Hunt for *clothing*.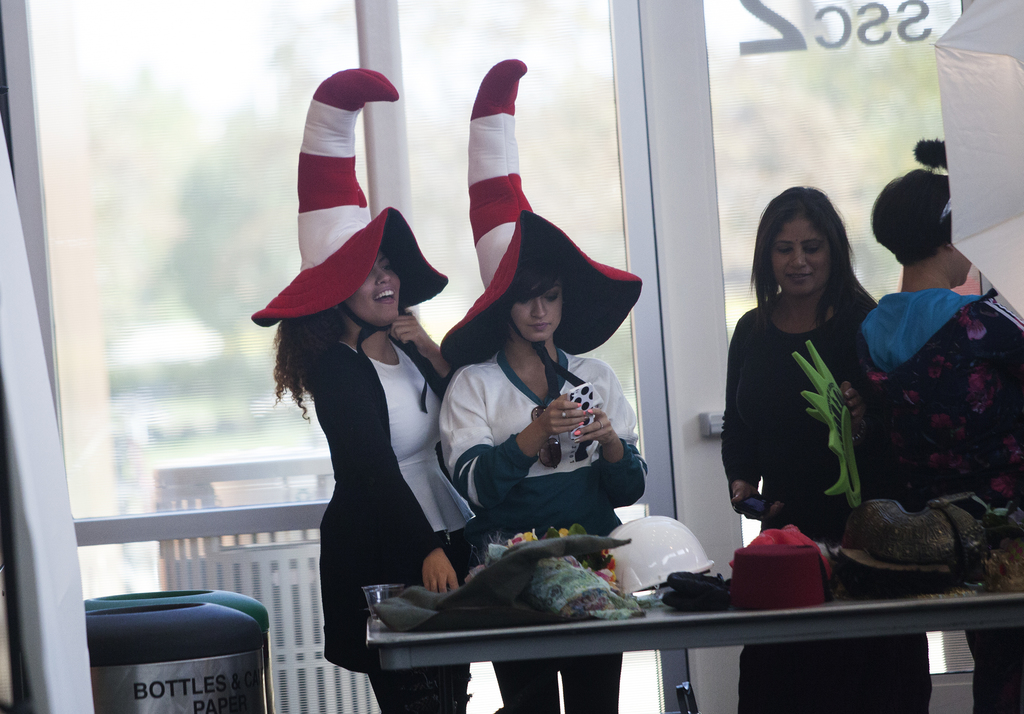
Hunted down at <bbox>717, 291, 934, 713</bbox>.
